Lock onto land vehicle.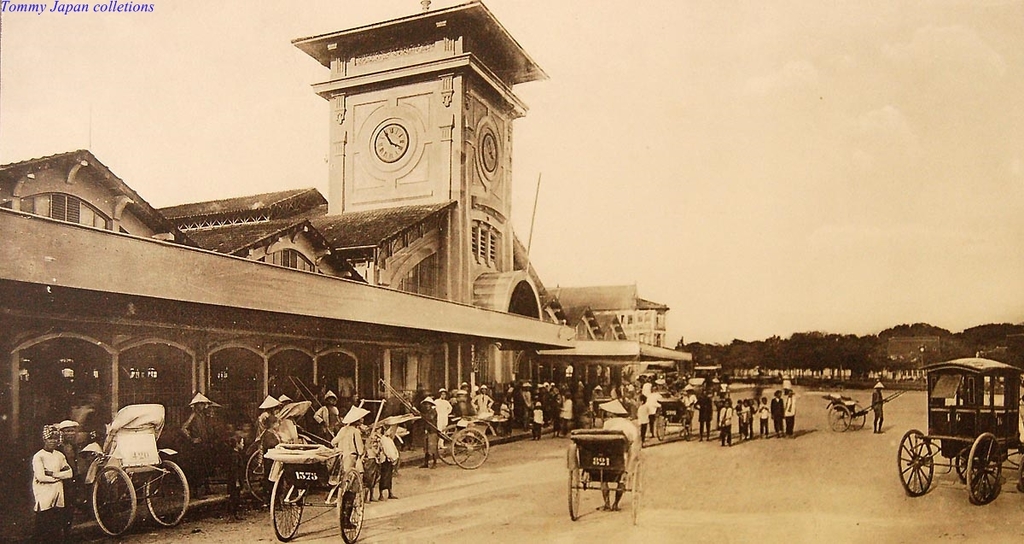
Locked: box(558, 421, 651, 522).
